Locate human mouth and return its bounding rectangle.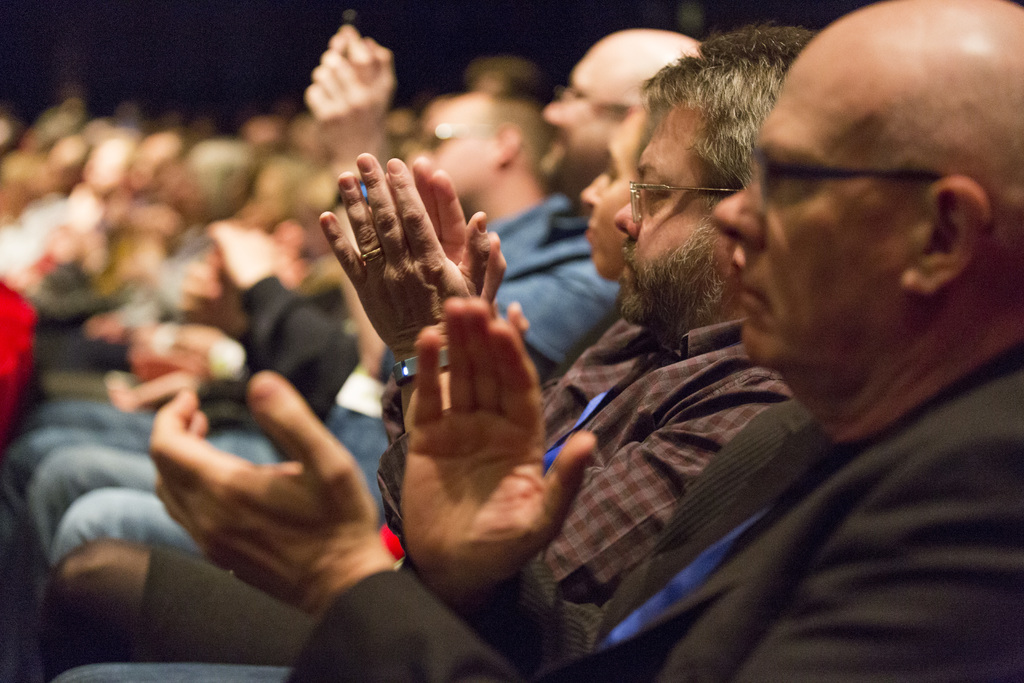
[740, 266, 762, 312].
